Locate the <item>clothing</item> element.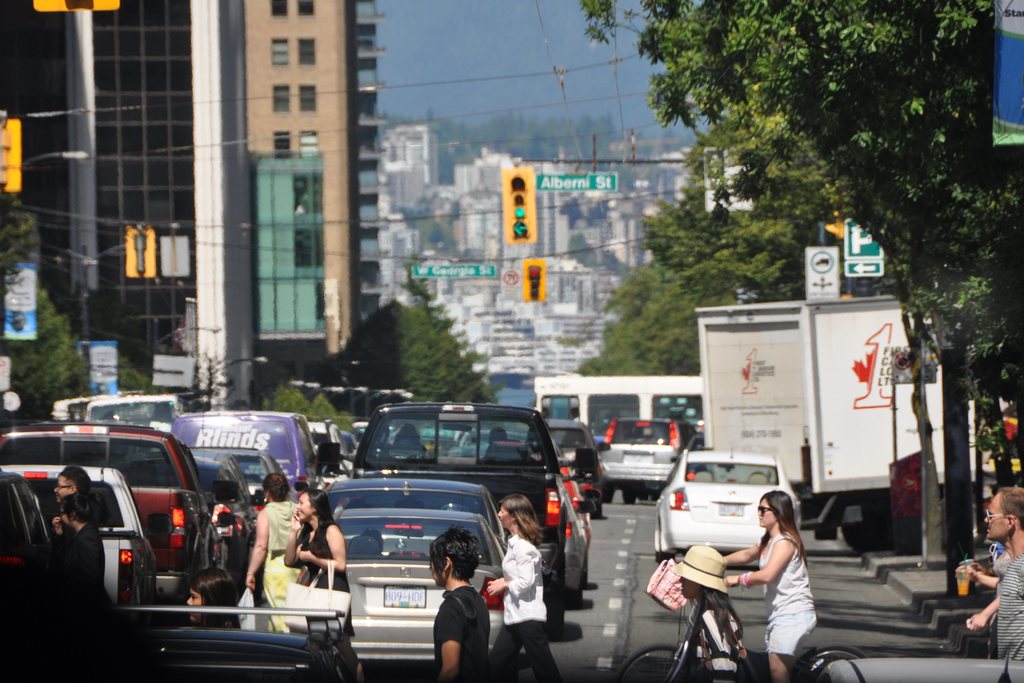
Element bbox: box(753, 519, 829, 650).
